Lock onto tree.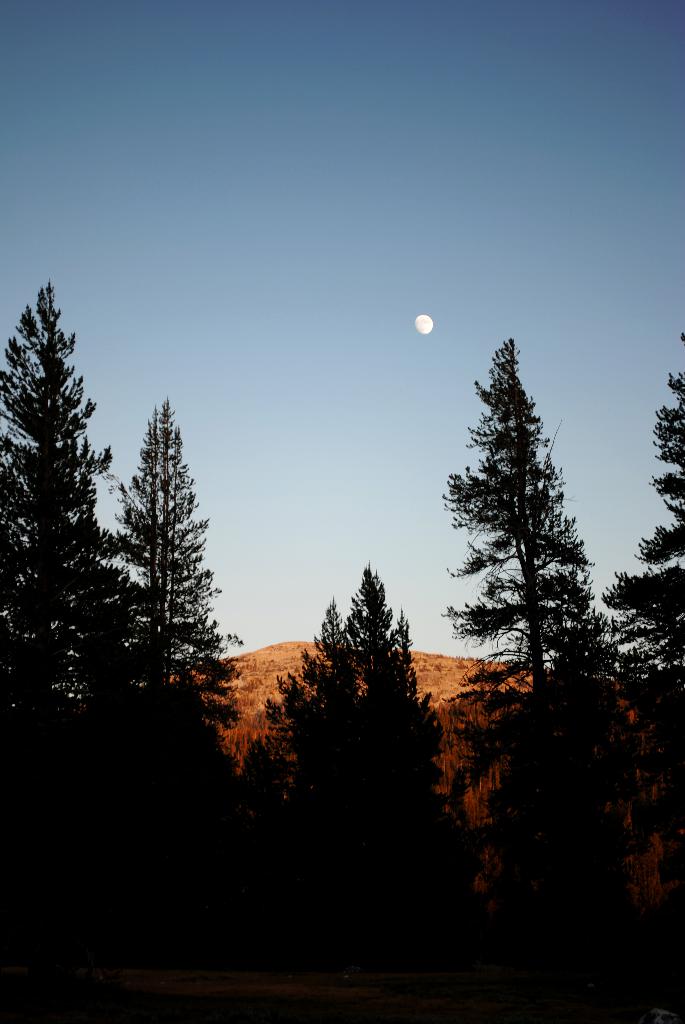
Locked: (439, 328, 643, 941).
